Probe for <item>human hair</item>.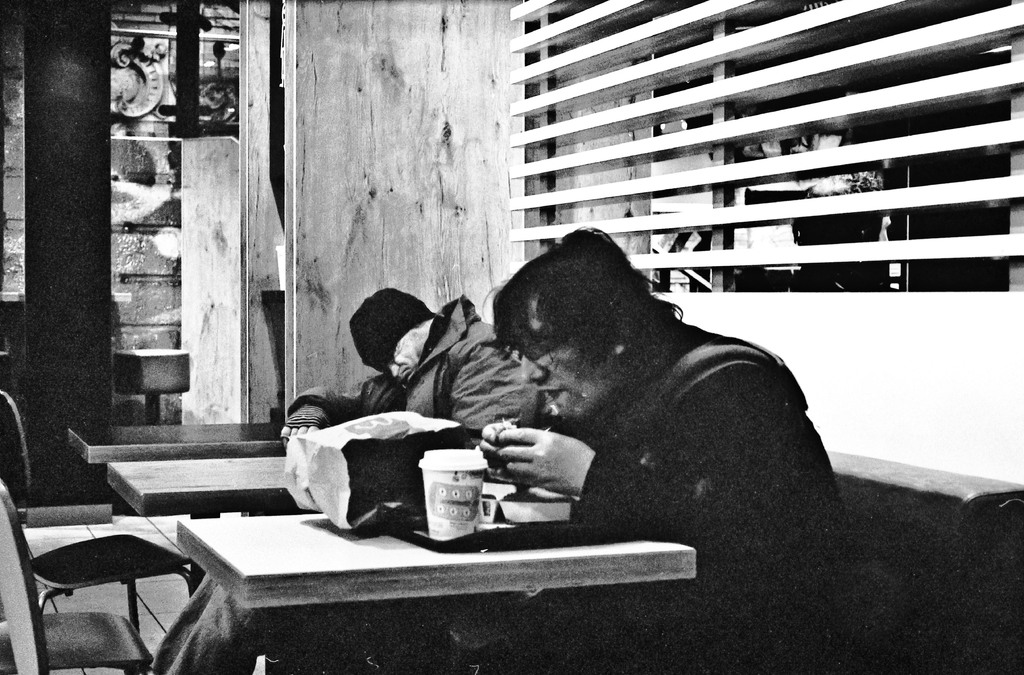
Probe result: (479, 224, 688, 332).
